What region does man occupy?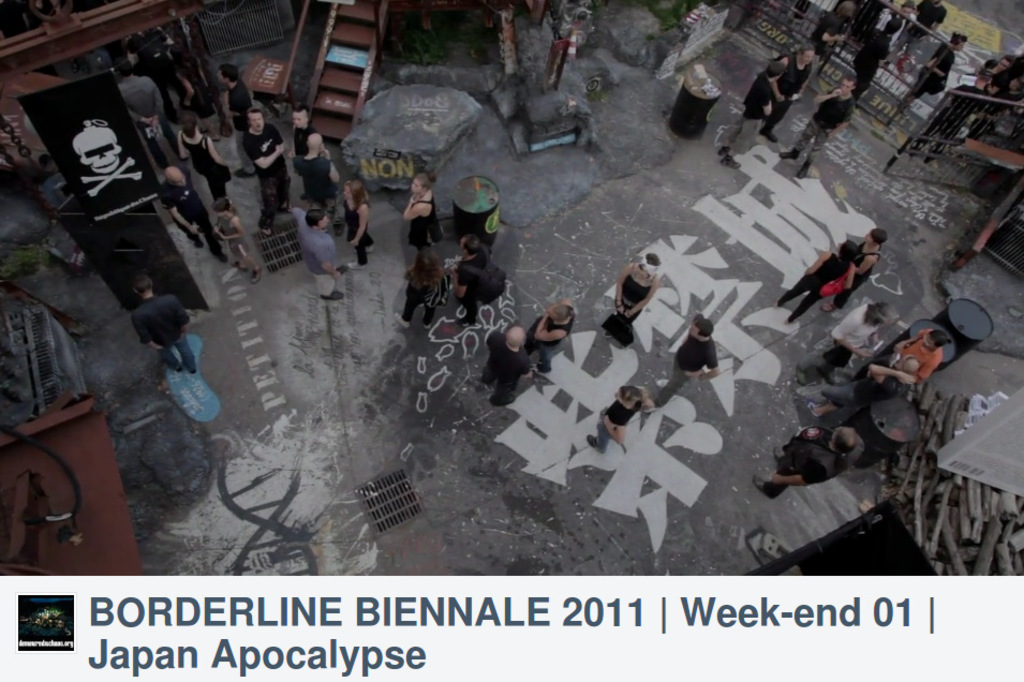
BBox(777, 72, 858, 176).
